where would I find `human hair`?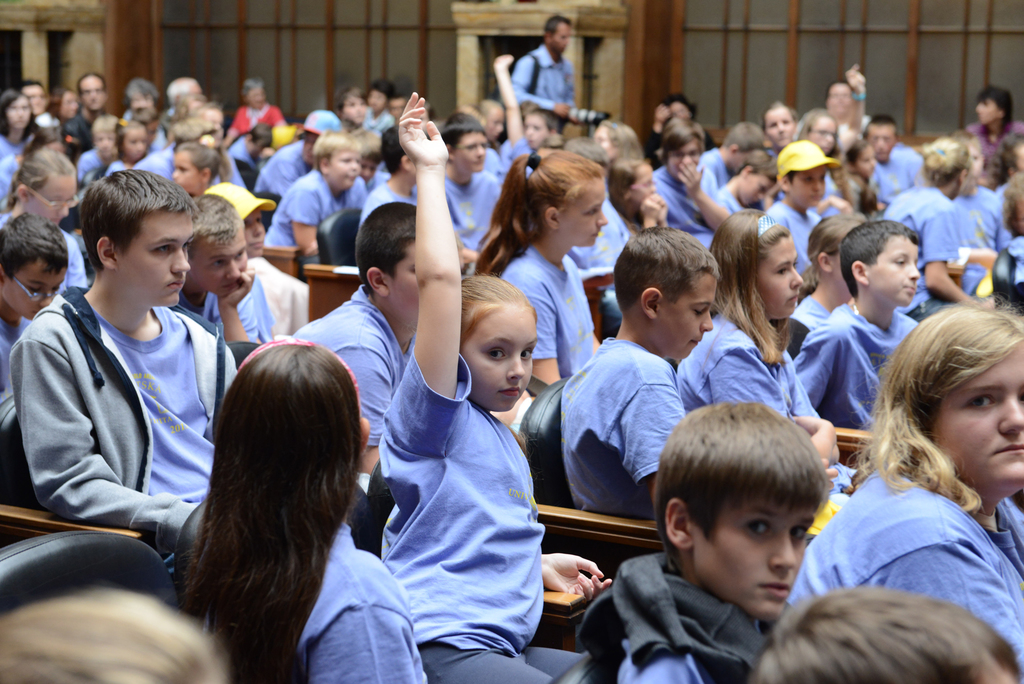
At <region>79, 168, 201, 275</region>.
